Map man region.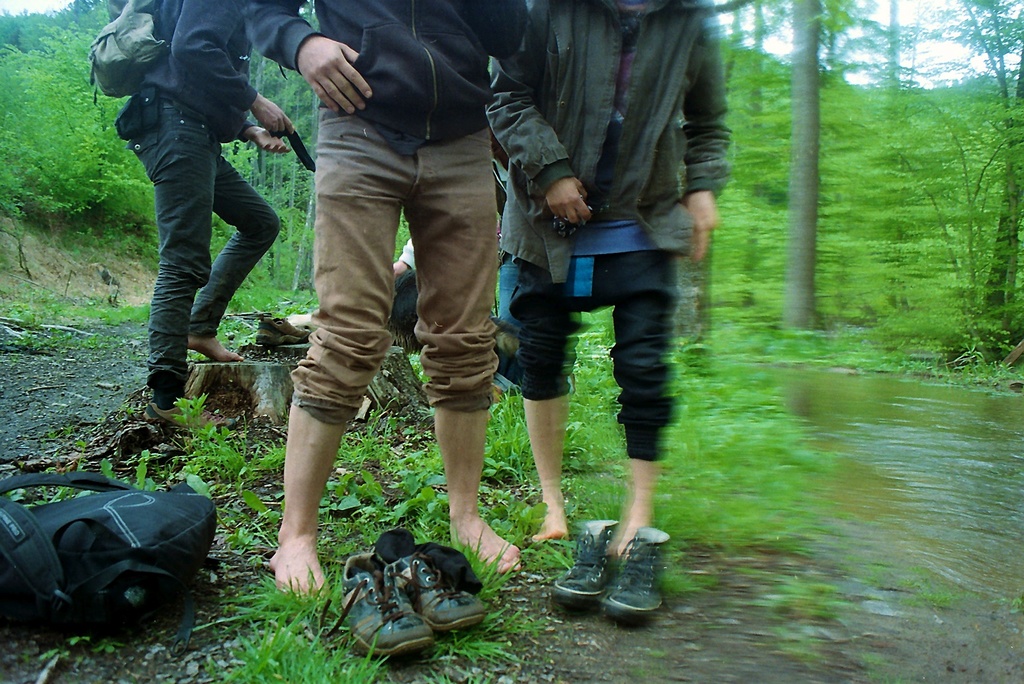
Mapped to (x1=92, y1=0, x2=291, y2=433).
